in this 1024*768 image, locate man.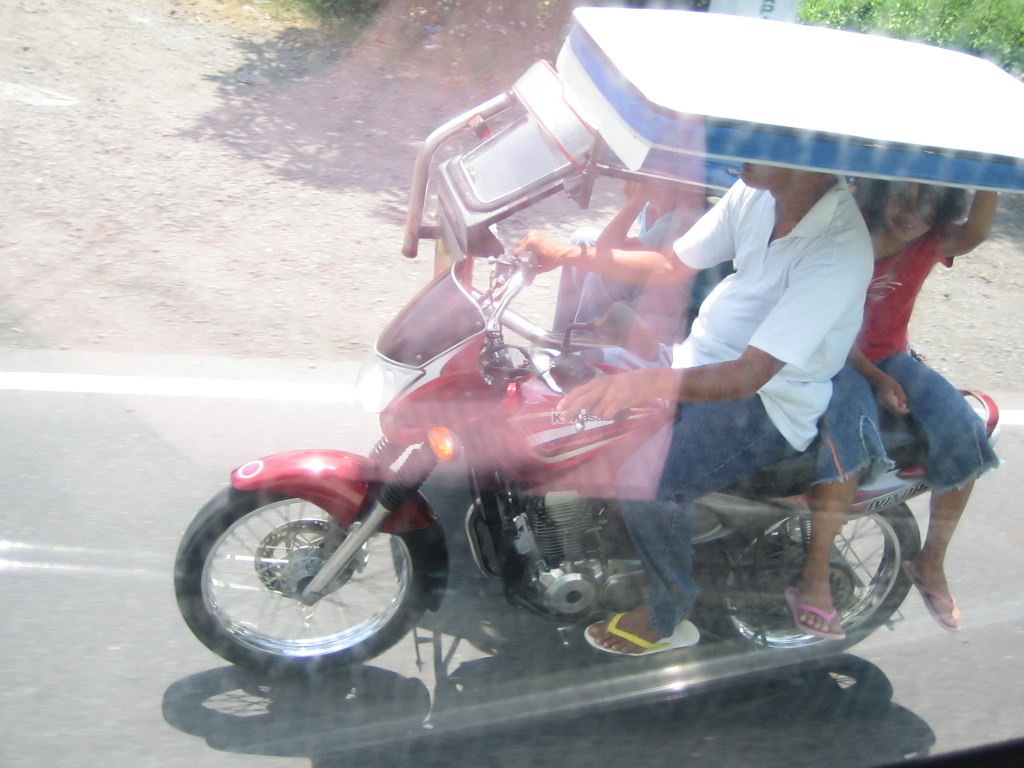
Bounding box: bbox=[509, 165, 864, 659].
